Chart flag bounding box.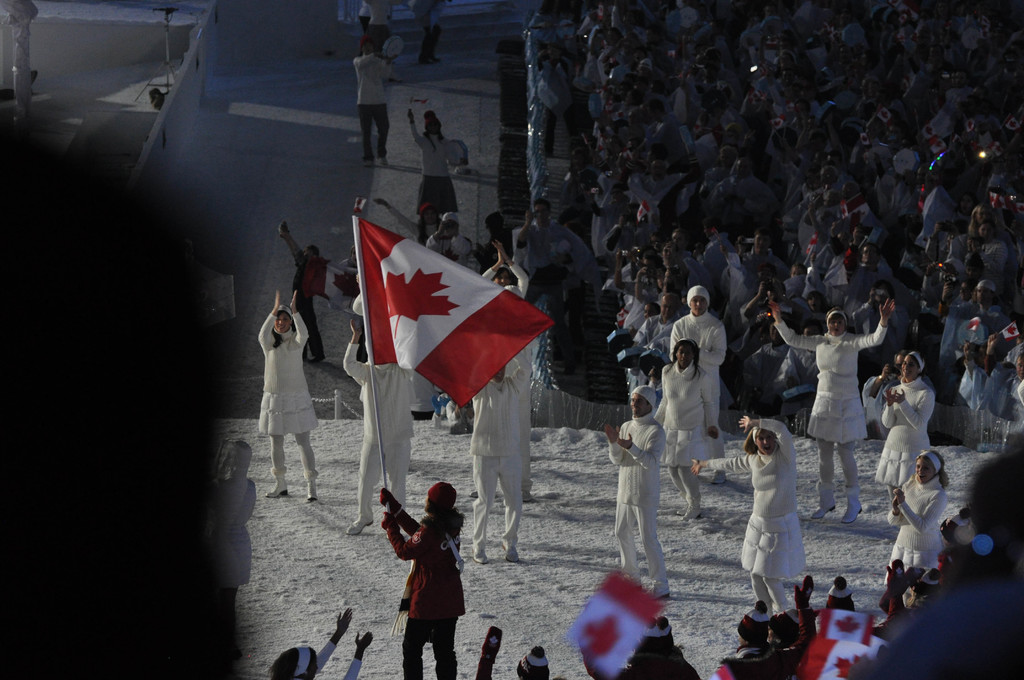
Charted: <box>796,638,876,679</box>.
